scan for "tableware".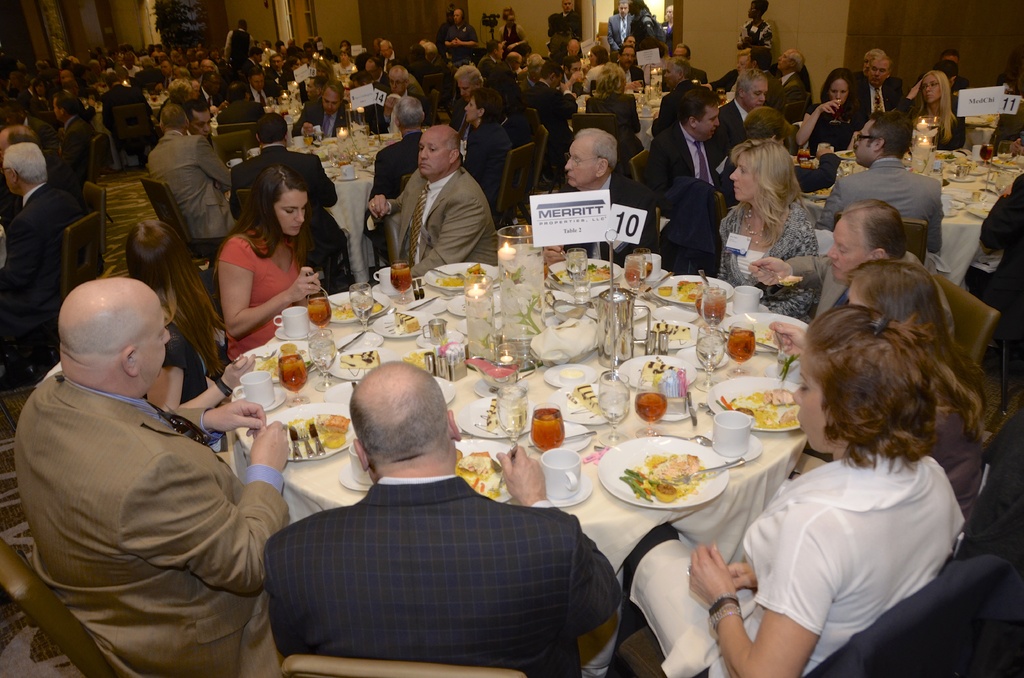
Scan result: <bbox>828, 99, 847, 125</bbox>.
